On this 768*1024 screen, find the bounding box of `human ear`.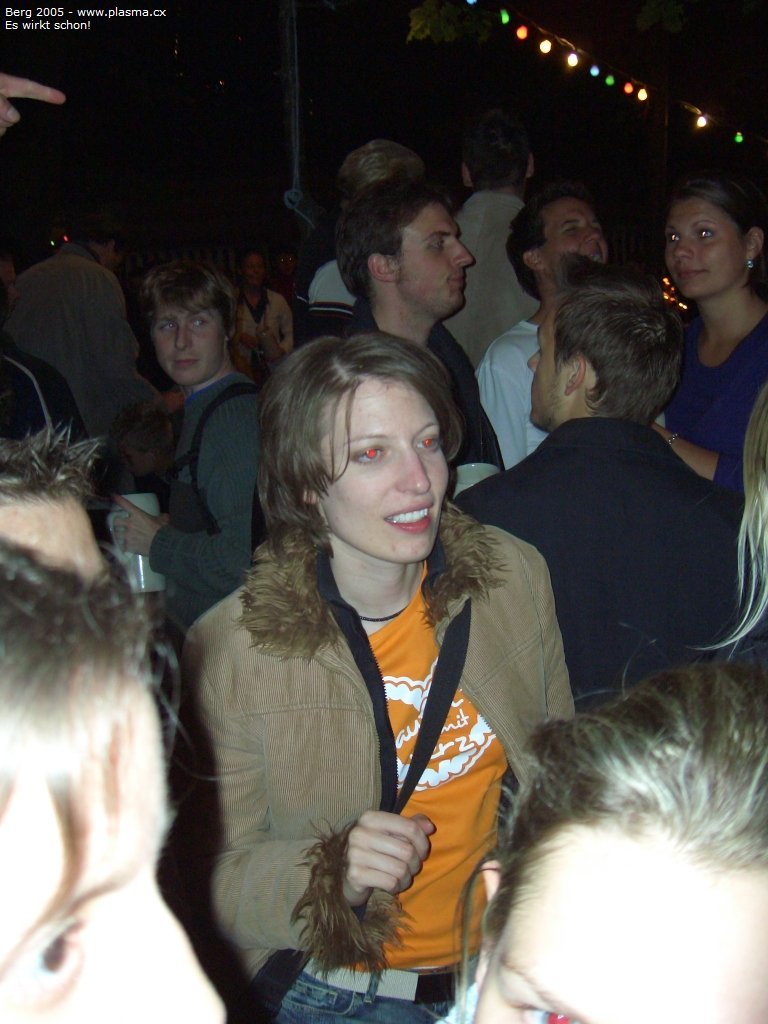
Bounding box: 564/351/587/394.
